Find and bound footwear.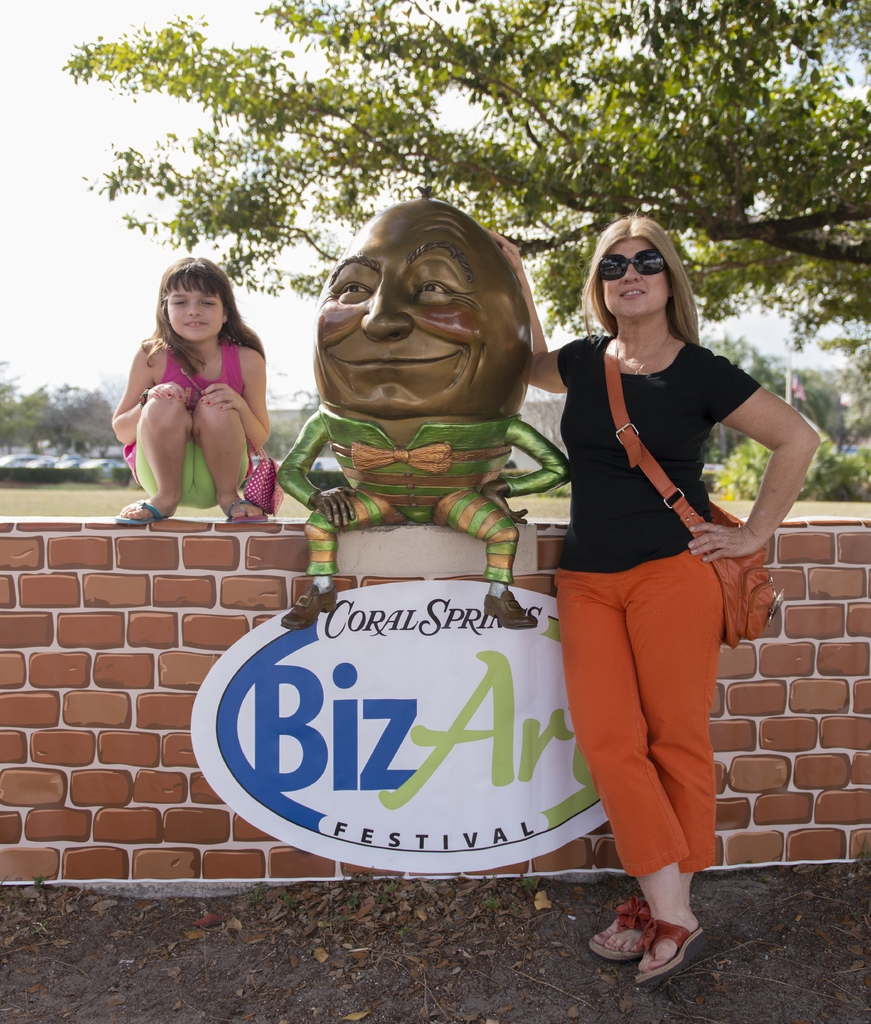
Bound: <bbox>626, 909, 712, 981</bbox>.
